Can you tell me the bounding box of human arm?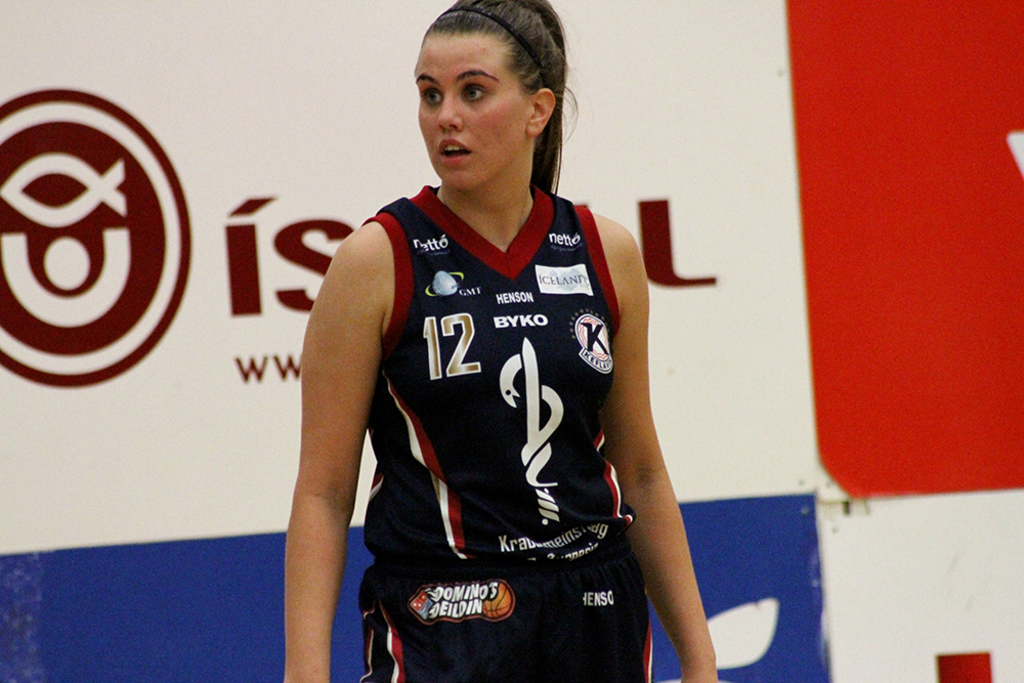
(left=264, top=208, right=393, bottom=682).
